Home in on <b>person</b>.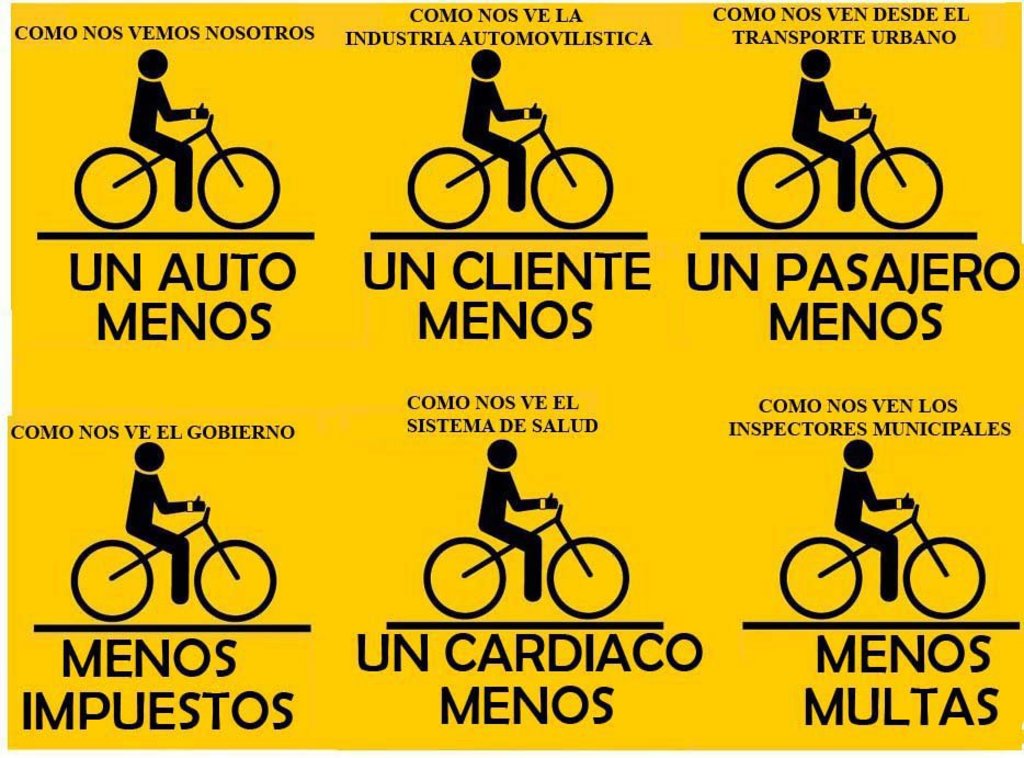
Homed in at detection(120, 437, 205, 608).
